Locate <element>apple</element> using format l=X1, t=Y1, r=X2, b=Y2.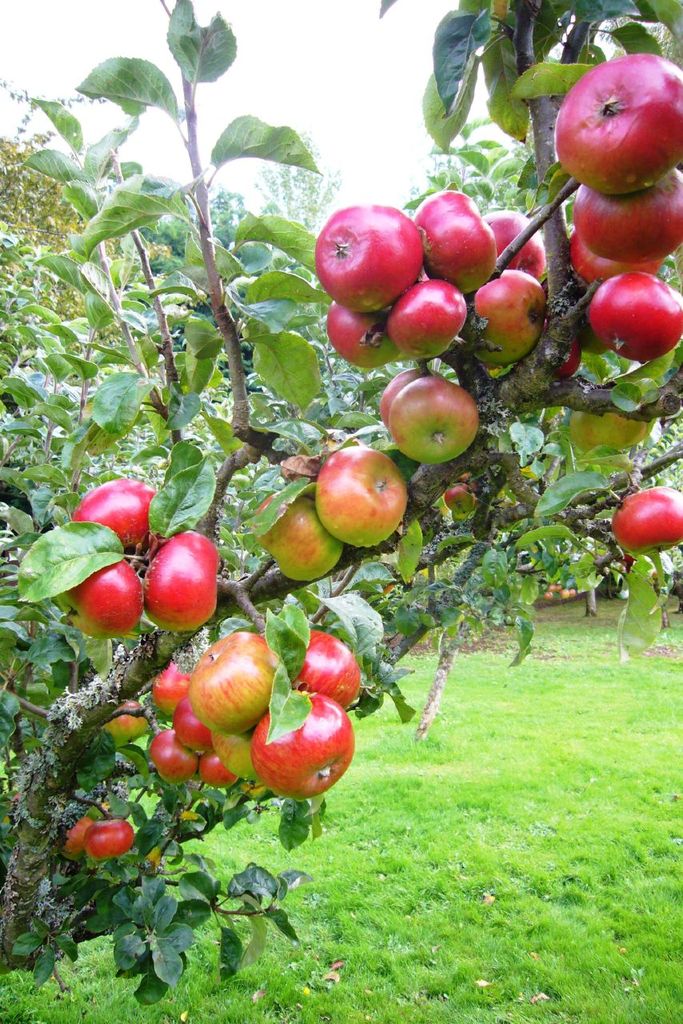
l=440, t=484, r=475, b=515.
